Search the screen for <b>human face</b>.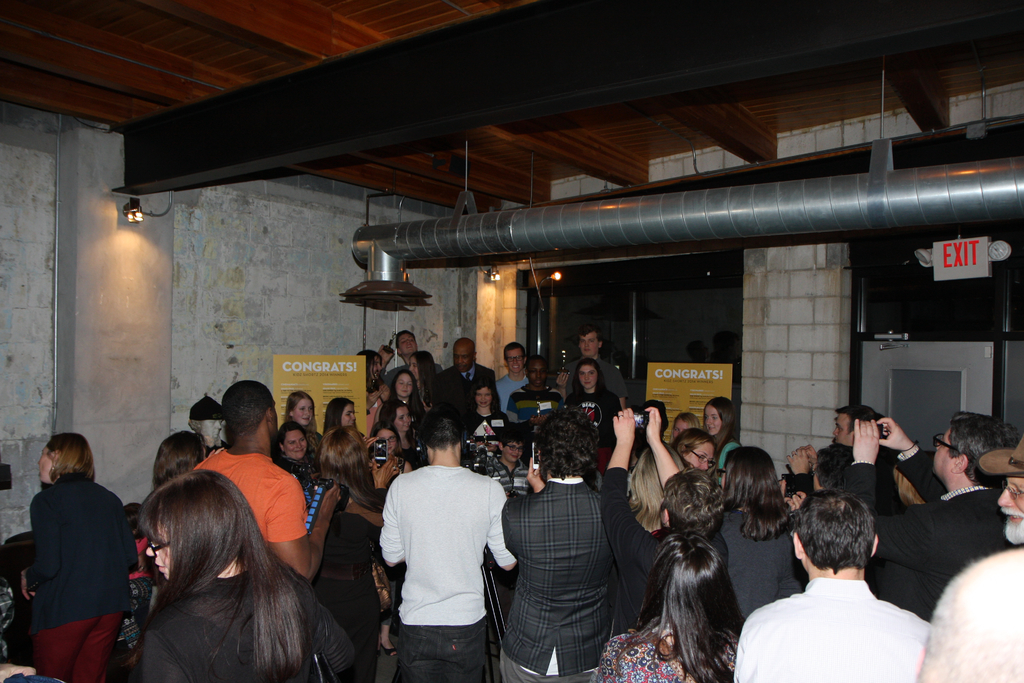
Found at (997,477,1023,546).
